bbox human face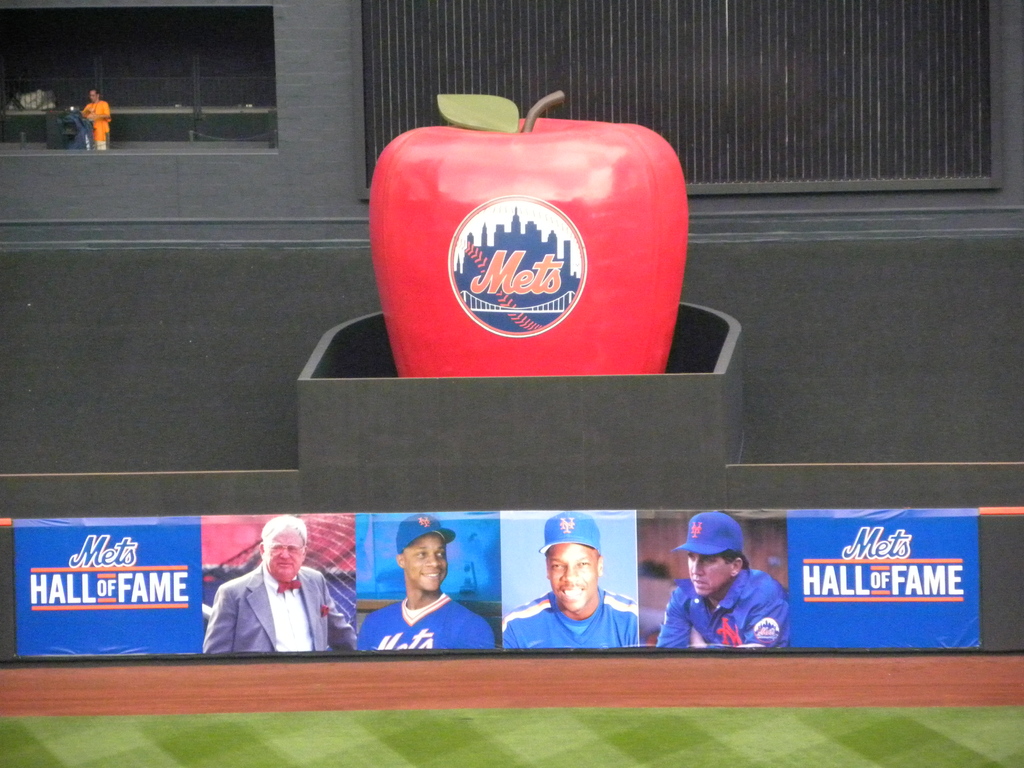
x1=264, y1=527, x2=305, y2=582
